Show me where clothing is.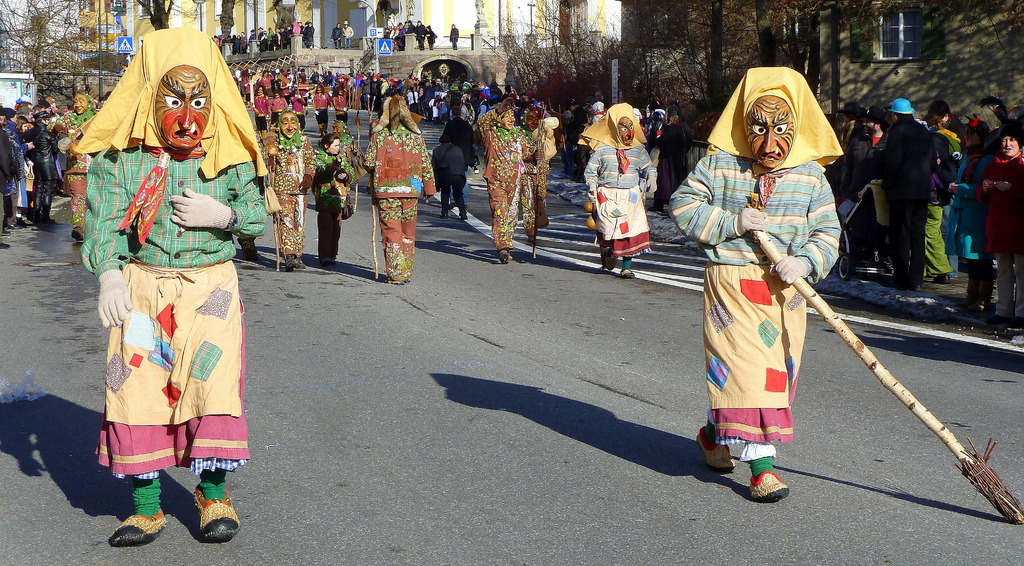
clothing is at (0,119,20,237).
